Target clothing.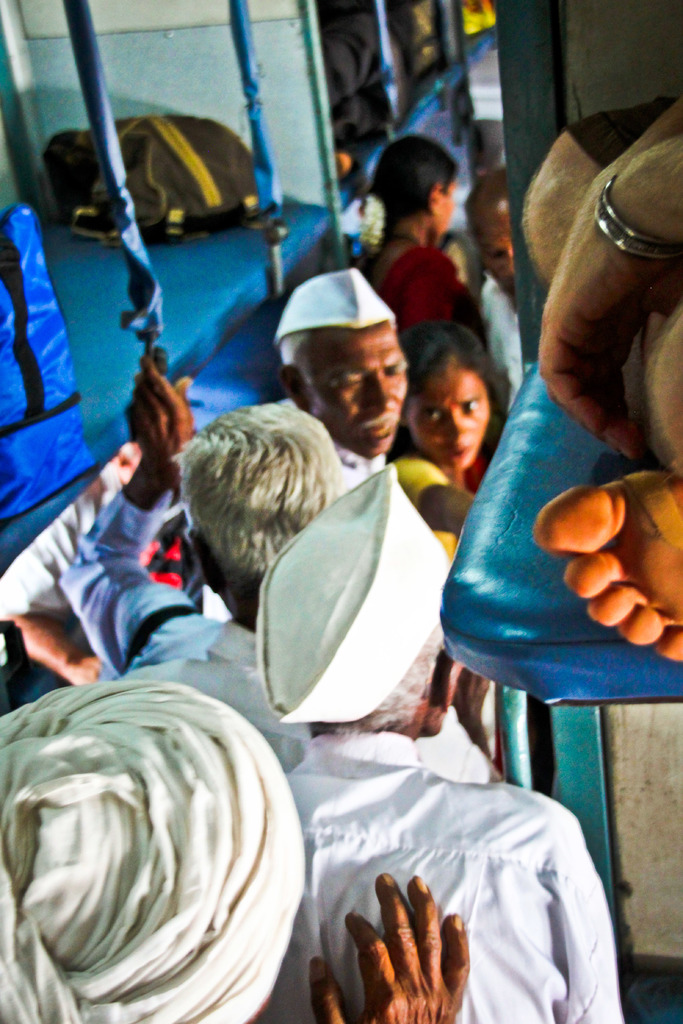
Target region: (x1=0, y1=452, x2=136, y2=621).
